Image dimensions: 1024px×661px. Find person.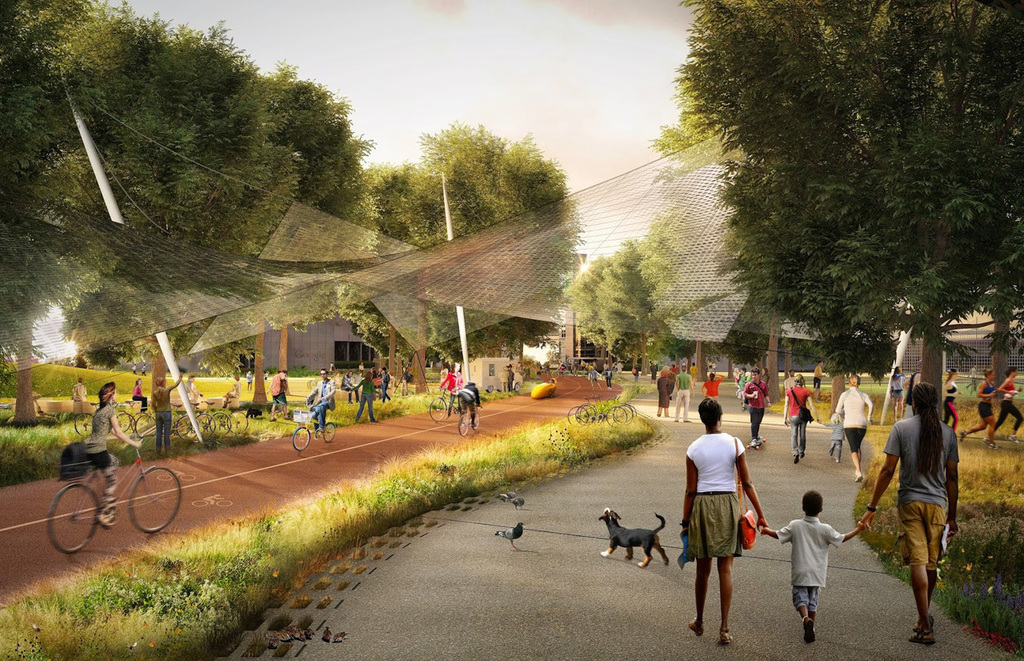
{"left": 306, "top": 374, "right": 336, "bottom": 438}.
